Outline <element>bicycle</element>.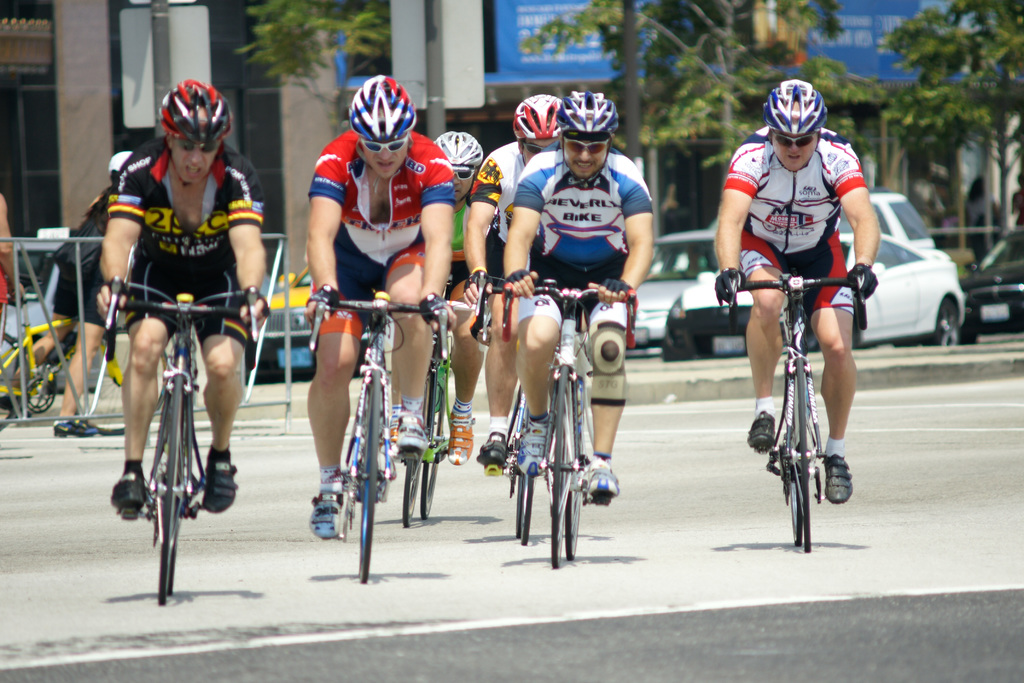
Outline: bbox(485, 279, 645, 569).
